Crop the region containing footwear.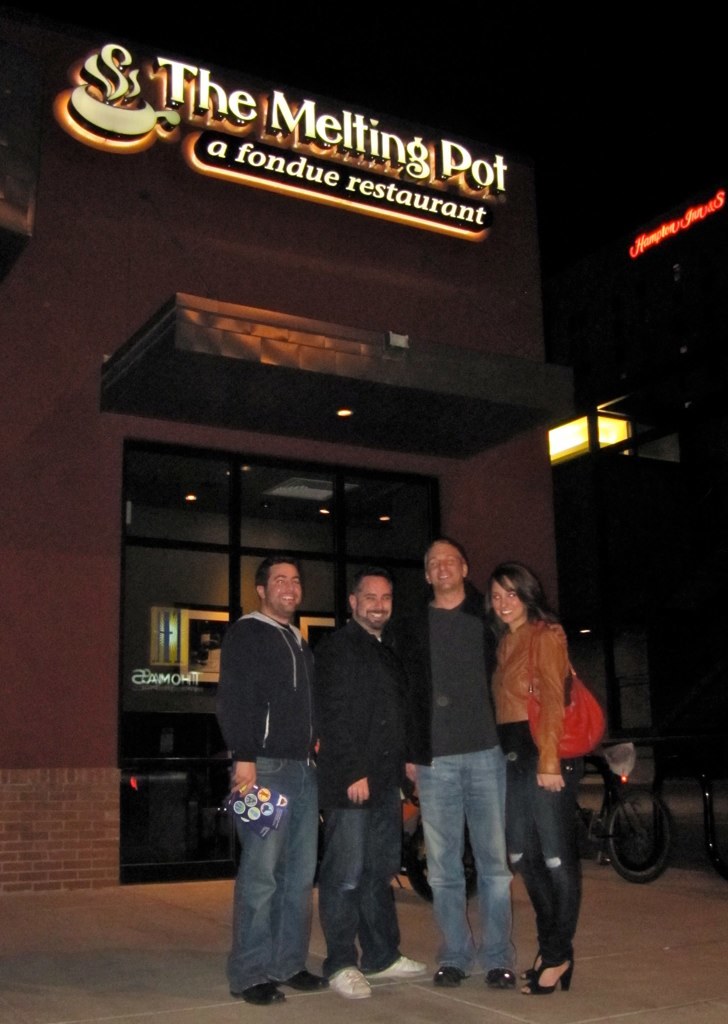
Crop region: locate(486, 970, 527, 988).
